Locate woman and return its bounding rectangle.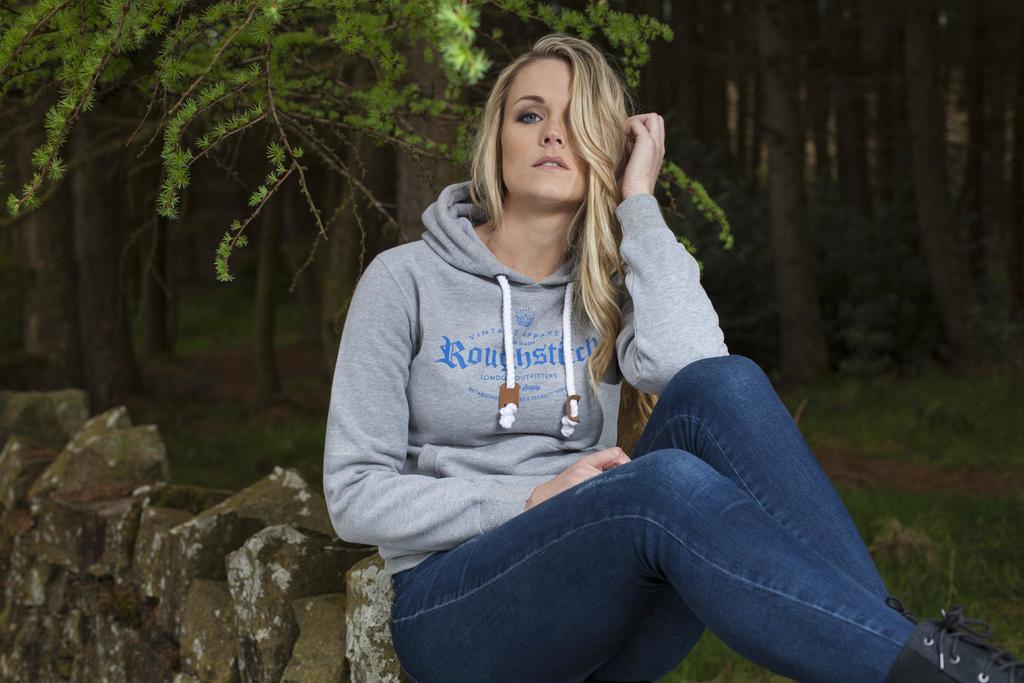
<bbox>308, 36, 915, 682</bbox>.
